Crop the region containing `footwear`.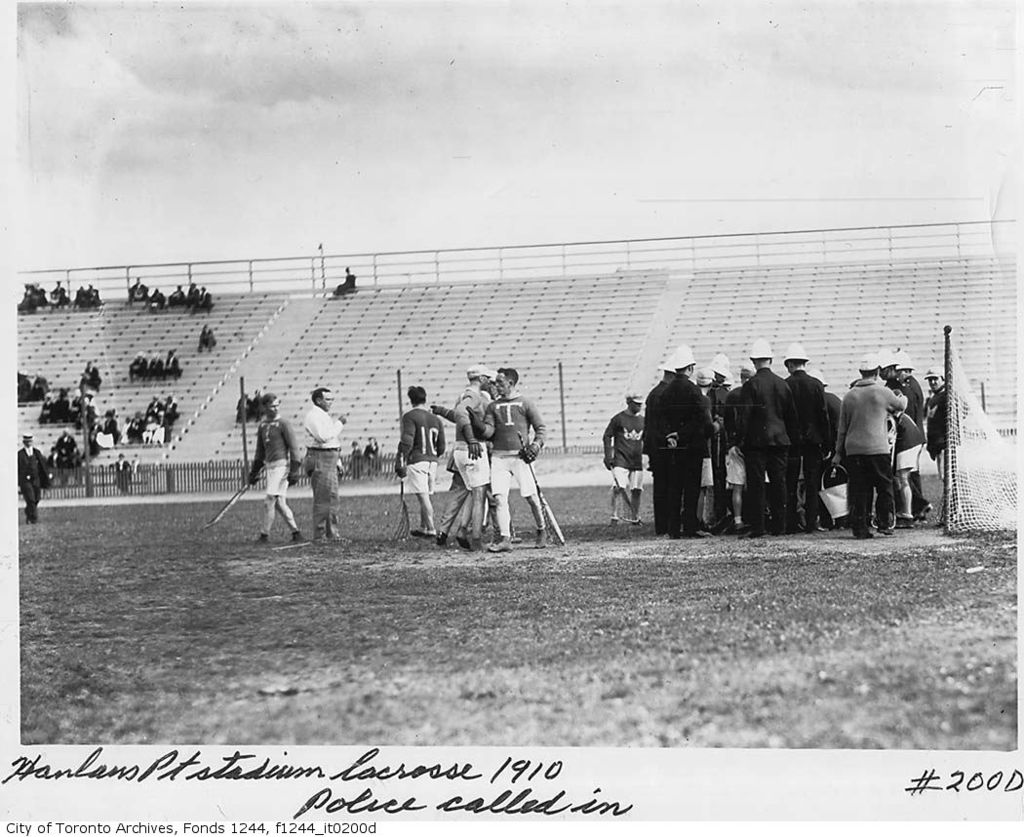
Crop region: Rect(425, 536, 431, 543).
